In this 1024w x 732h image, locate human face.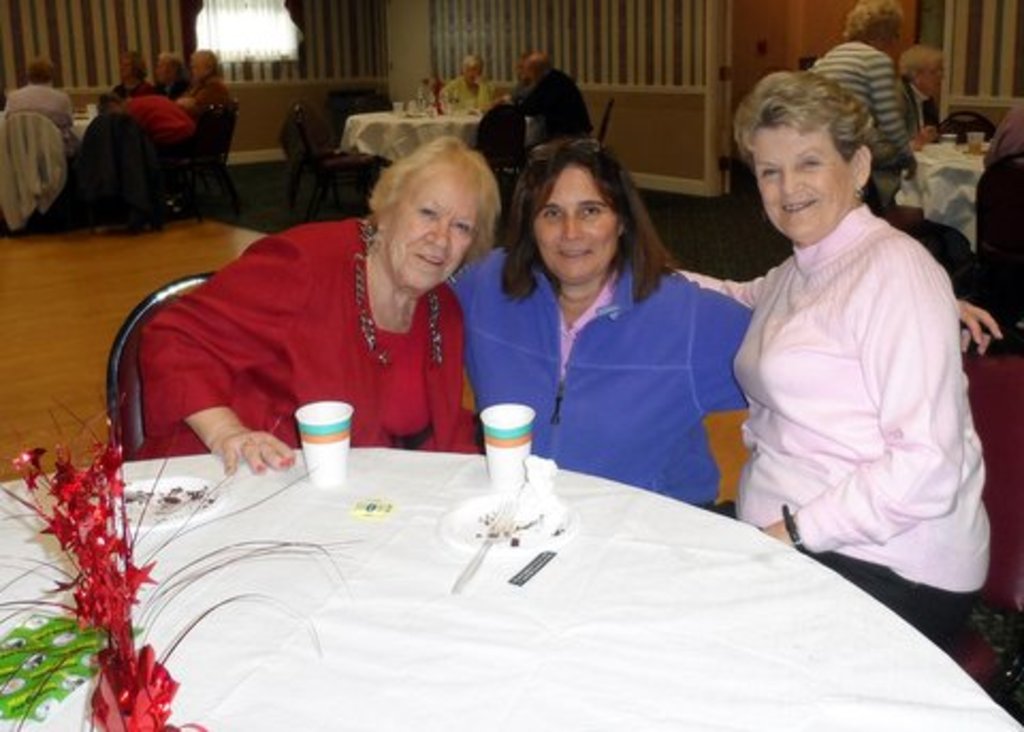
Bounding box: (x1=380, y1=177, x2=486, y2=290).
